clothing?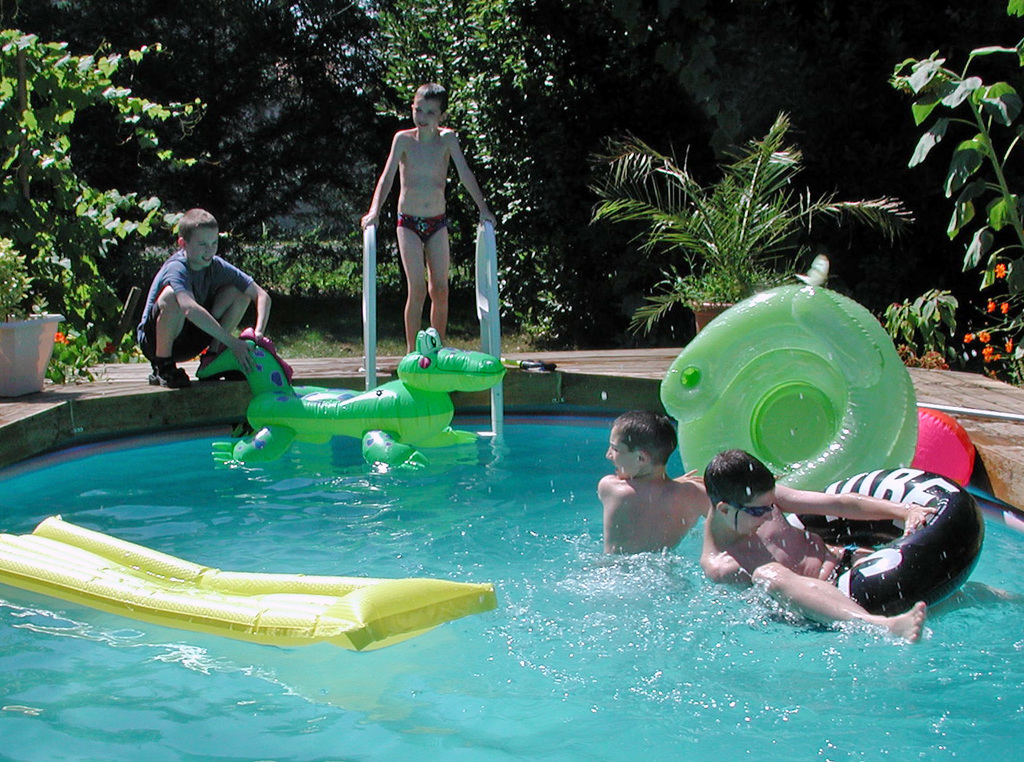
select_region(828, 545, 861, 589)
